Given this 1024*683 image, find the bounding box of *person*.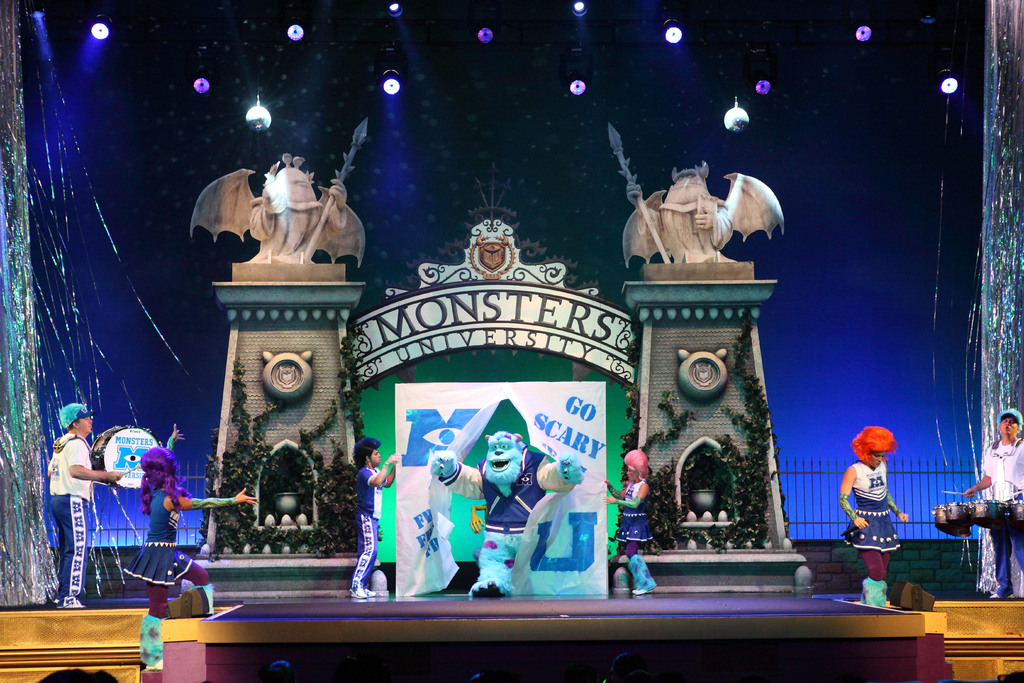
40:656:125:682.
